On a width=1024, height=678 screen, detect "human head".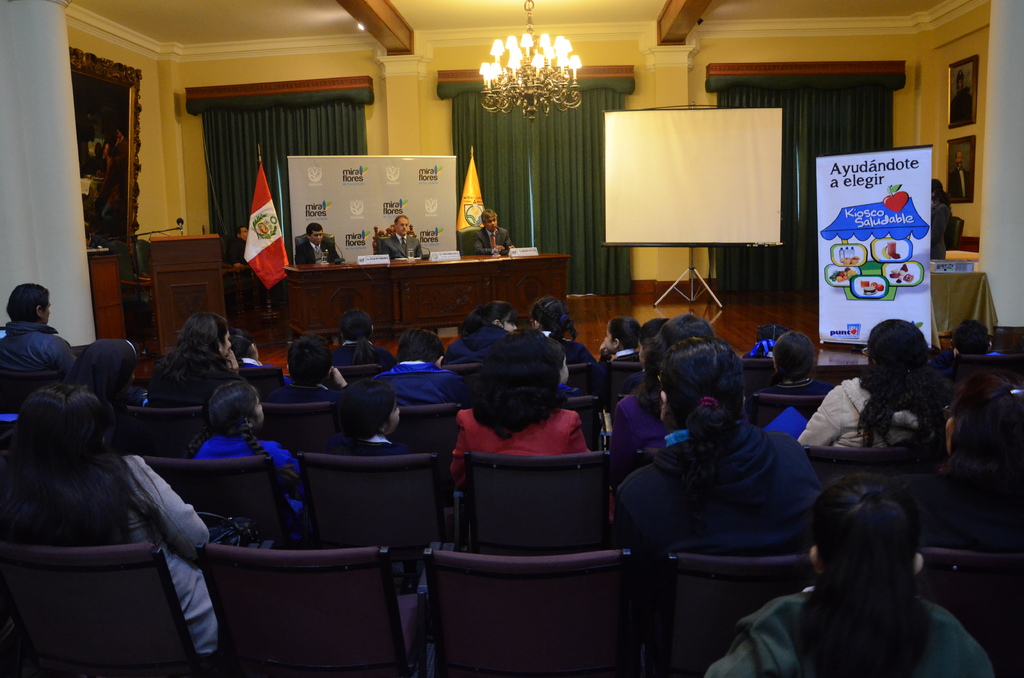
box(395, 333, 450, 374).
